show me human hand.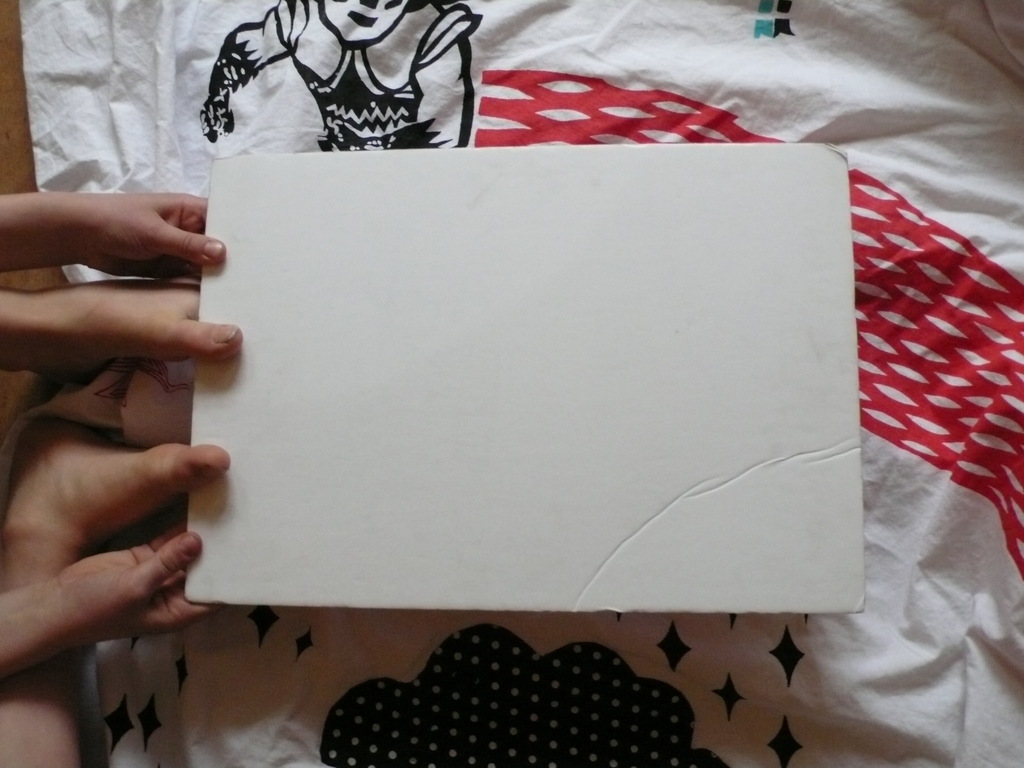
human hand is here: box(200, 98, 239, 141).
